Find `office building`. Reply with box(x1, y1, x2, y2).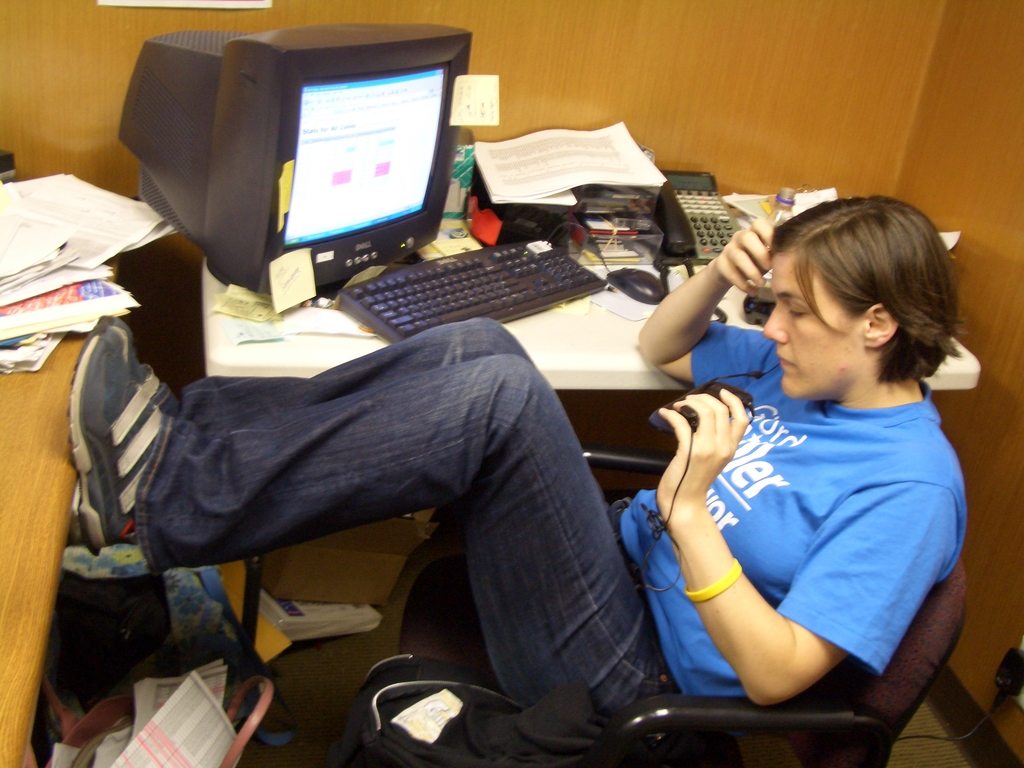
box(20, 0, 1011, 746).
